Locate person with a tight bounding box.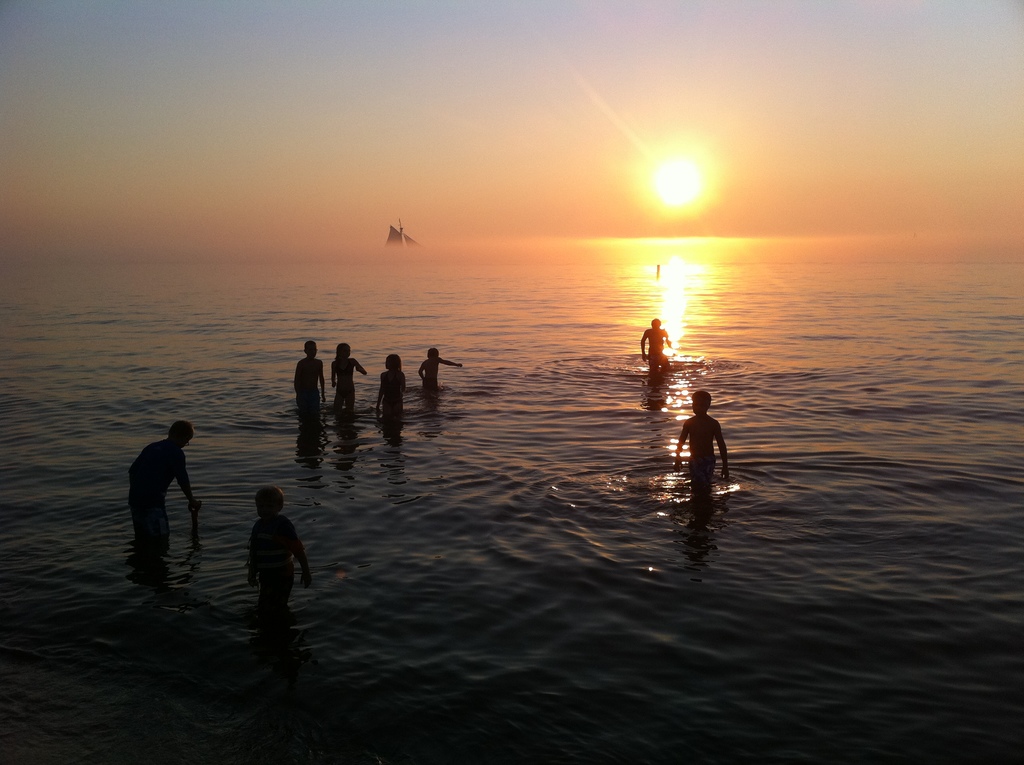
rect(234, 482, 299, 619).
